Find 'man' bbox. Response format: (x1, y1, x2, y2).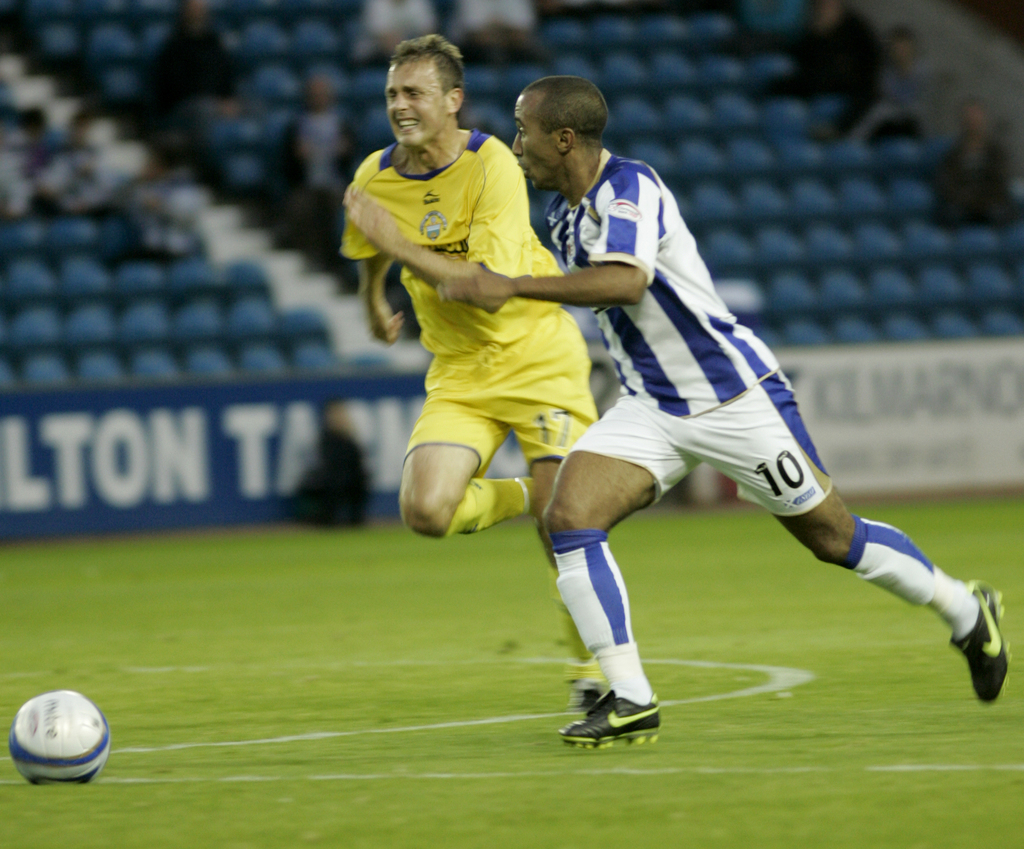
(342, 35, 599, 711).
